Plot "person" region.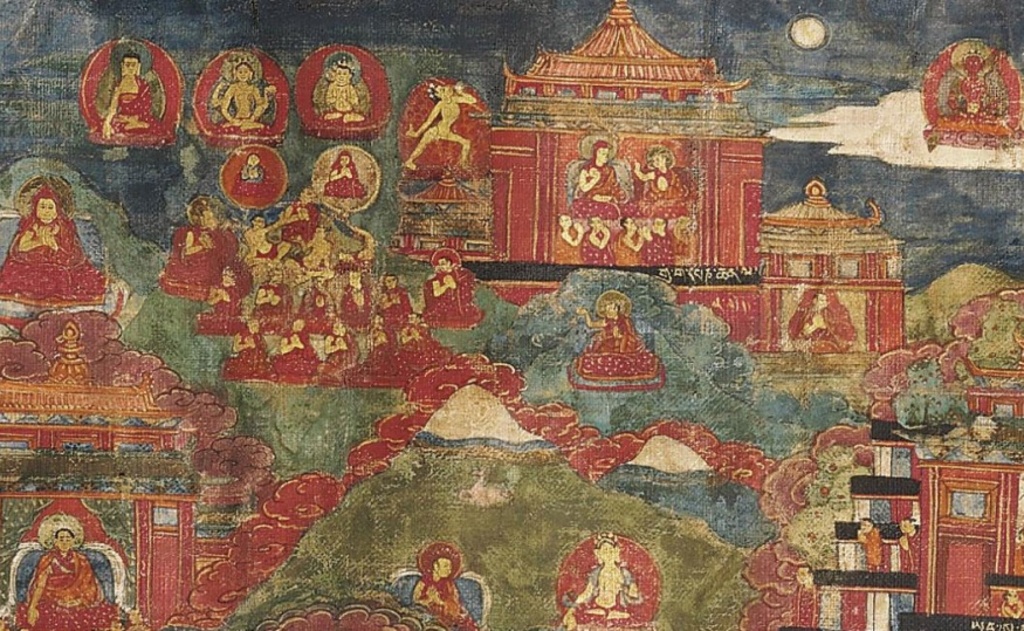
Plotted at 234,308,263,369.
